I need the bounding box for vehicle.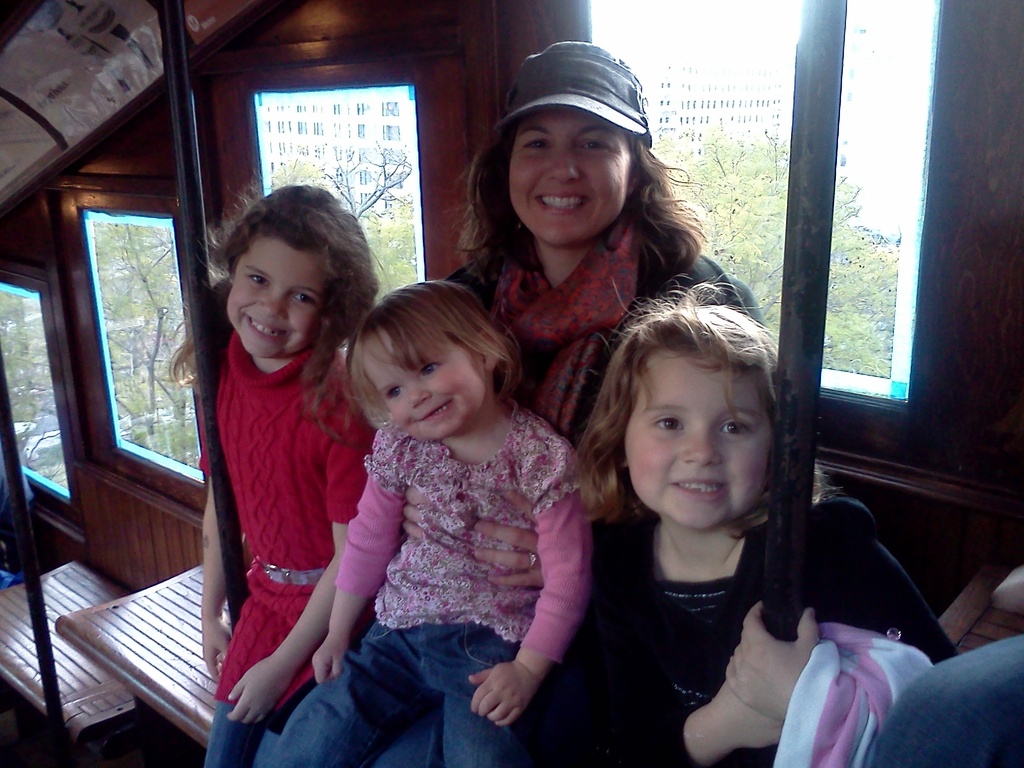
Here it is: <region>0, 0, 1023, 767</region>.
